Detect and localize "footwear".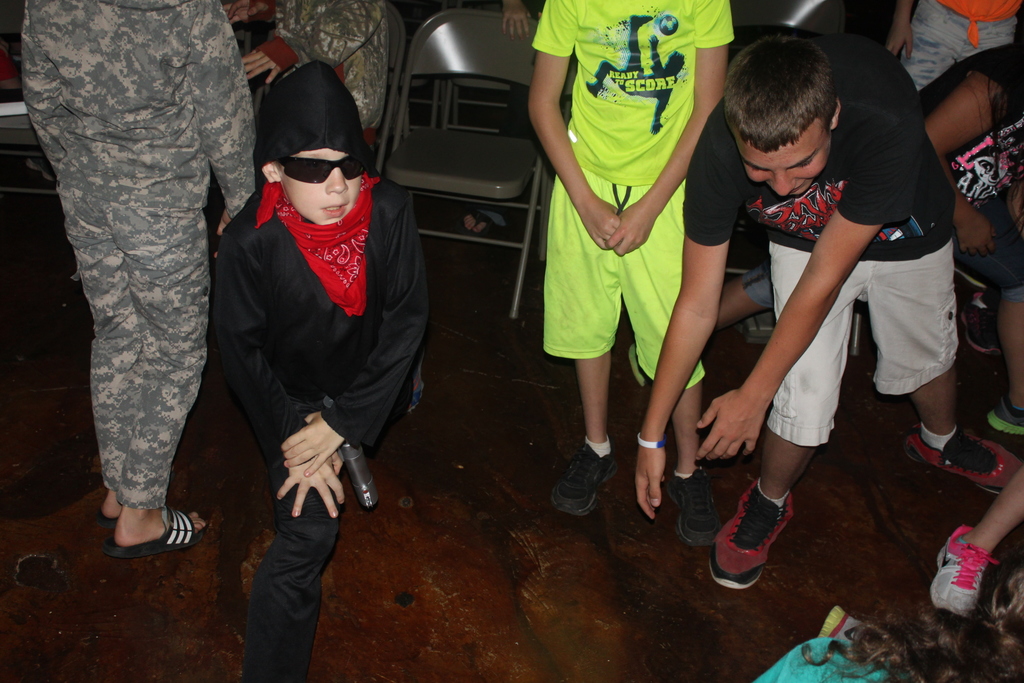
Localized at bbox=[105, 506, 211, 554].
